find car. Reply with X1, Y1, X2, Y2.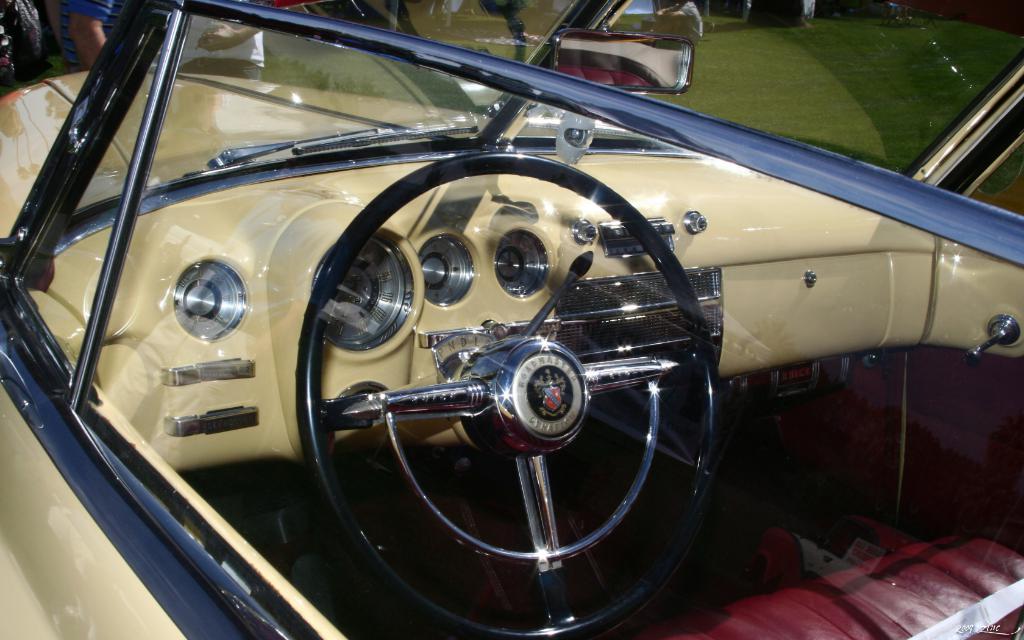
276, 0, 1023, 212.
